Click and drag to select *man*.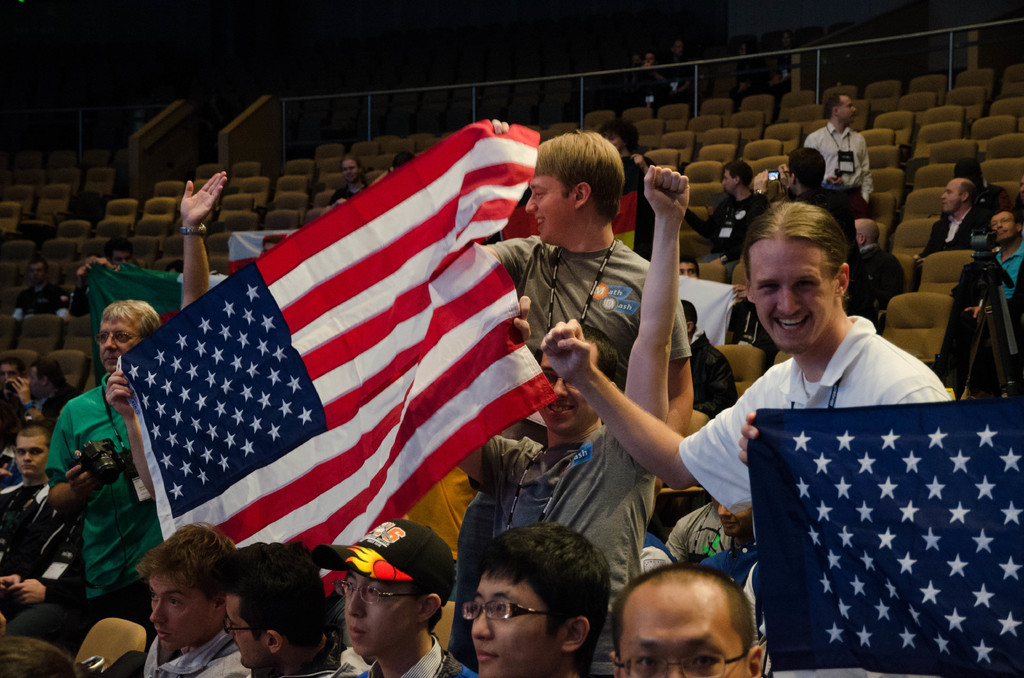
Selection: 955/210/1023/330.
